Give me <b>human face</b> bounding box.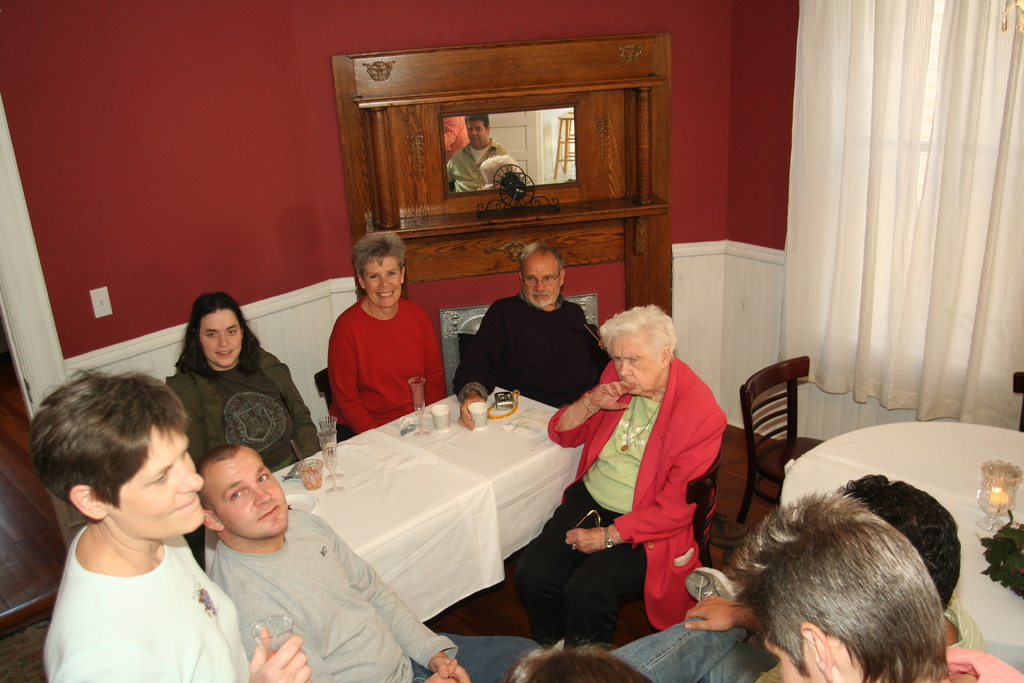
left=763, top=638, right=828, bottom=682.
